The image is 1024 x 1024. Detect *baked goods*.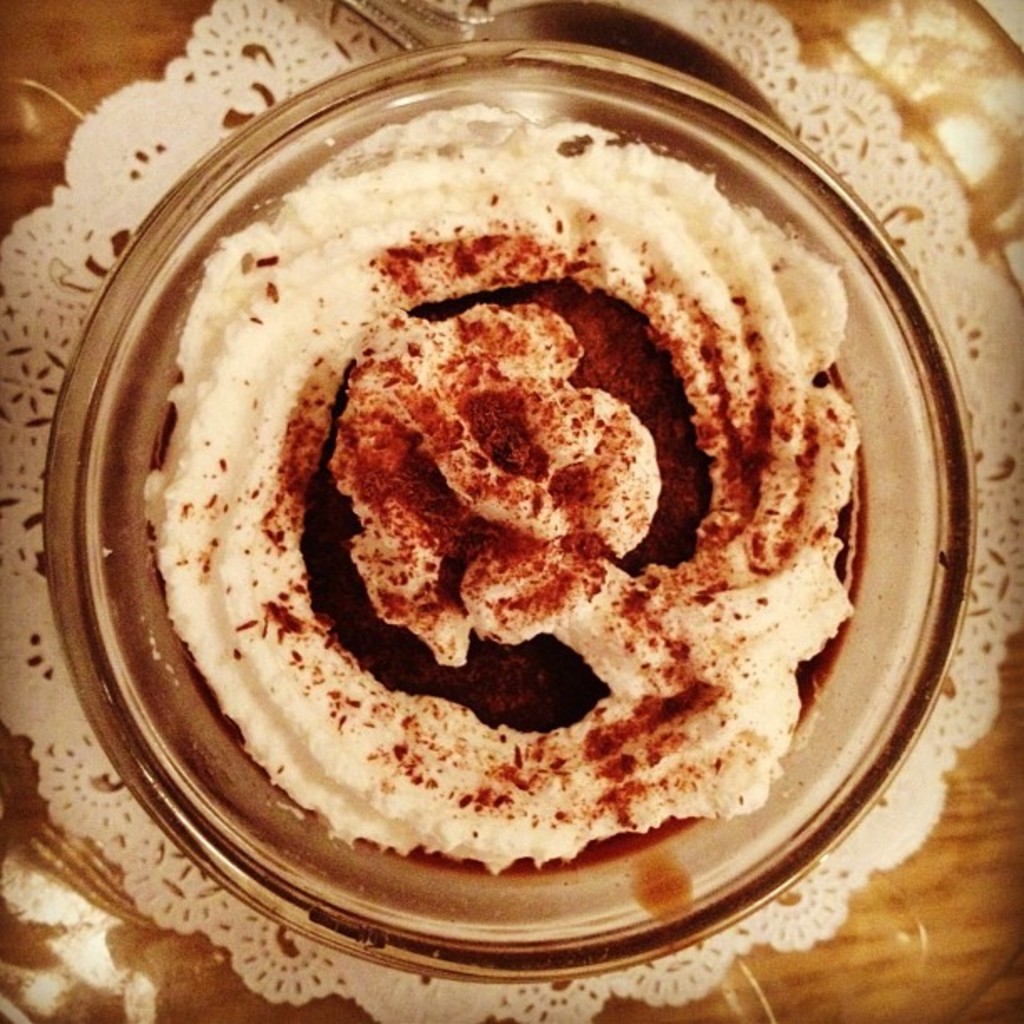
Detection: x1=137, y1=99, x2=860, y2=873.
